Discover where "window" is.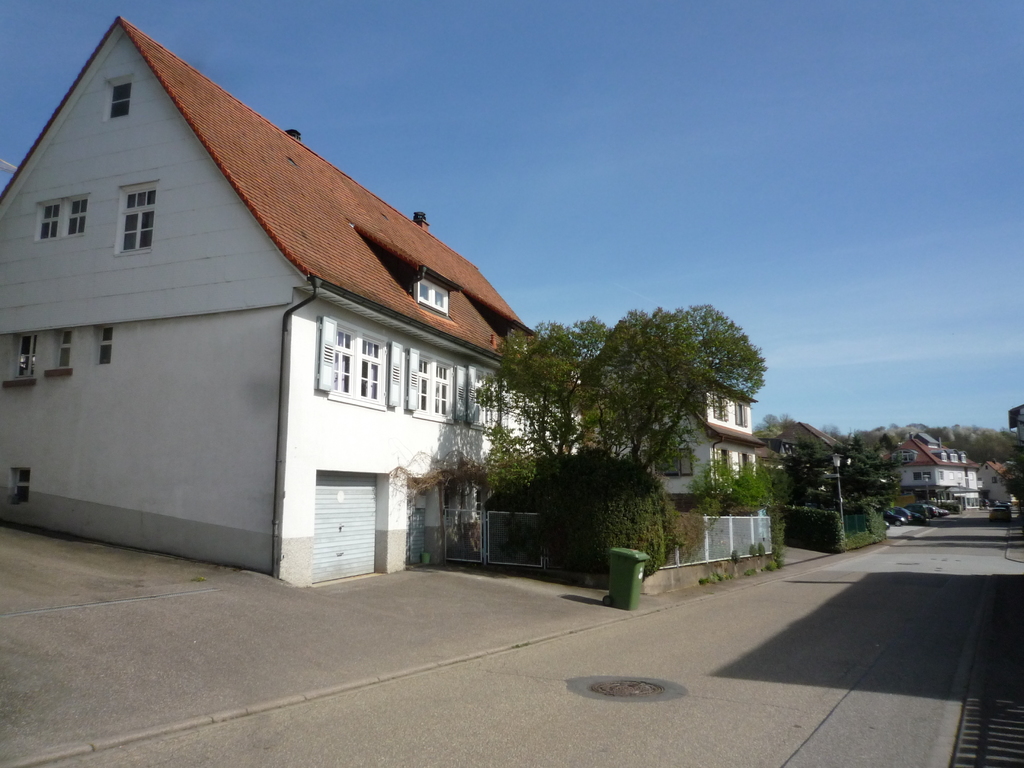
Discovered at 420, 282, 451, 314.
